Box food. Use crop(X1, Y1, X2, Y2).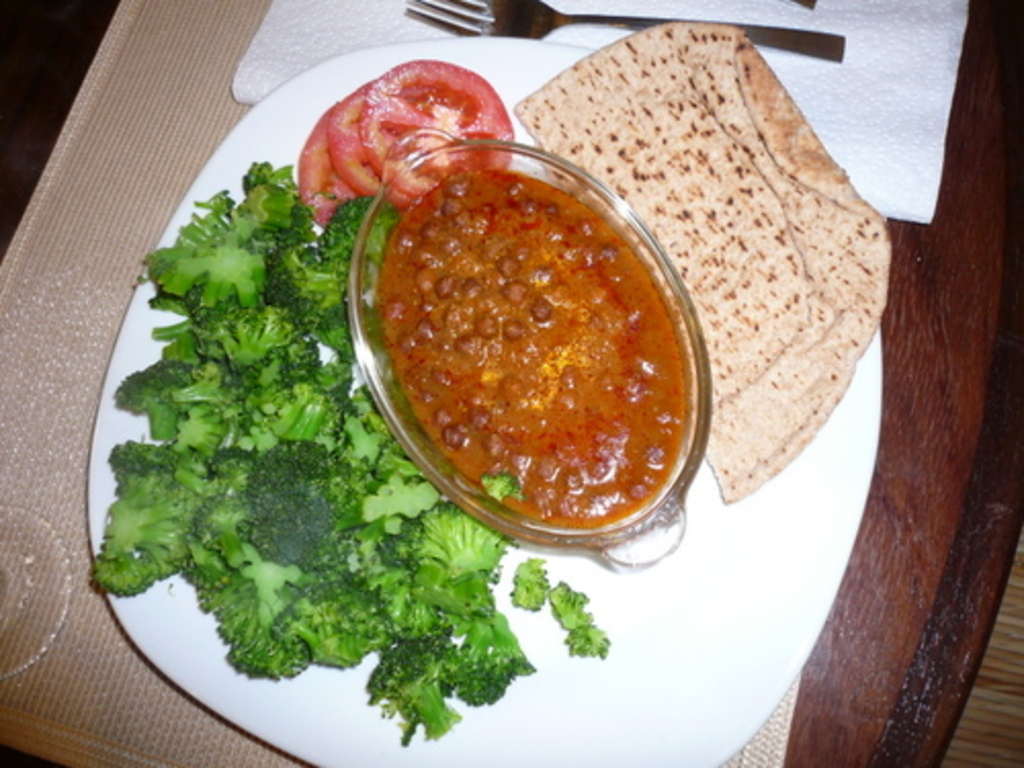
crop(567, 621, 610, 668).
